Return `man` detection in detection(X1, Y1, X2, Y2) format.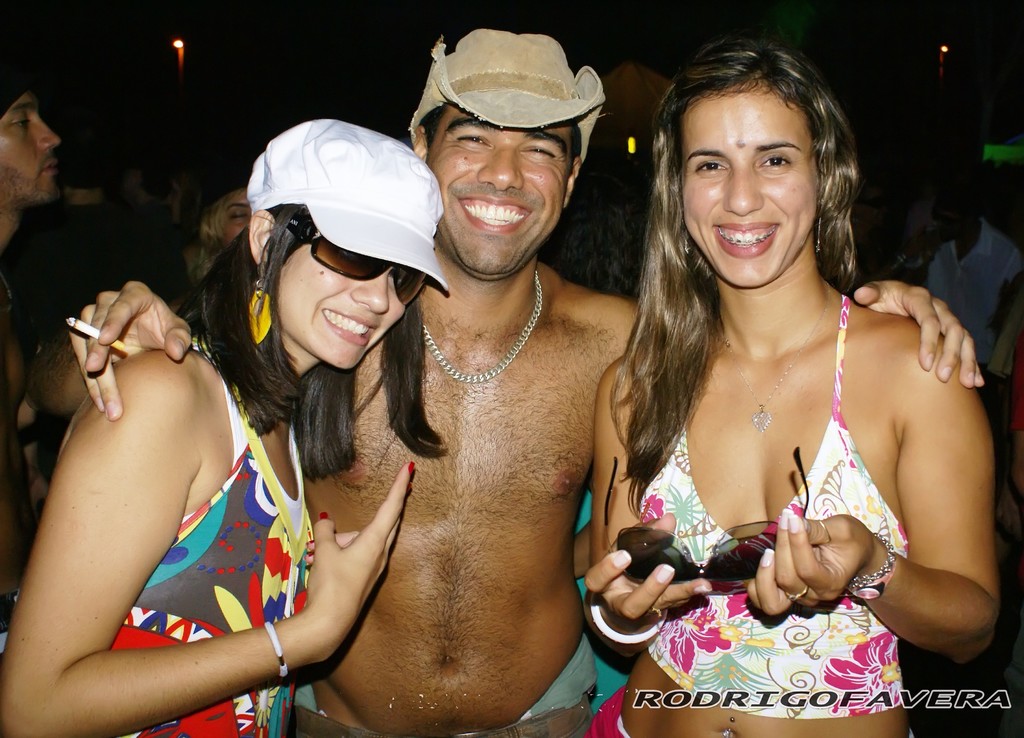
detection(0, 61, 102, 717).
